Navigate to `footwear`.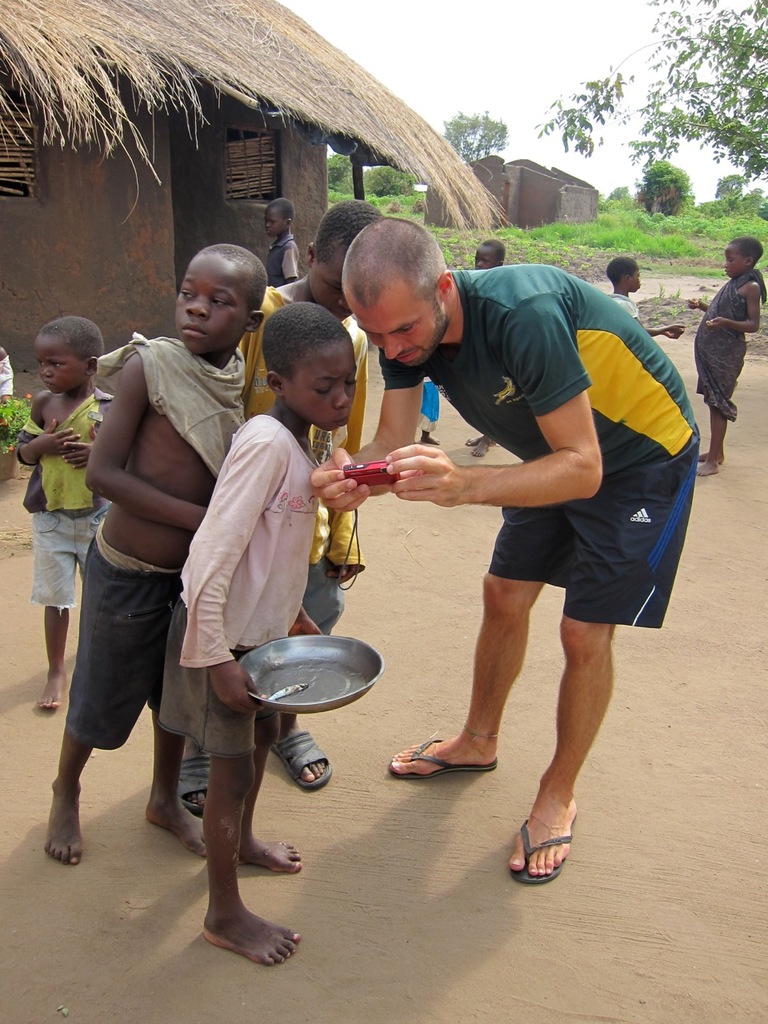
Navigation target: l=267, t=729, r=330, b=792.
